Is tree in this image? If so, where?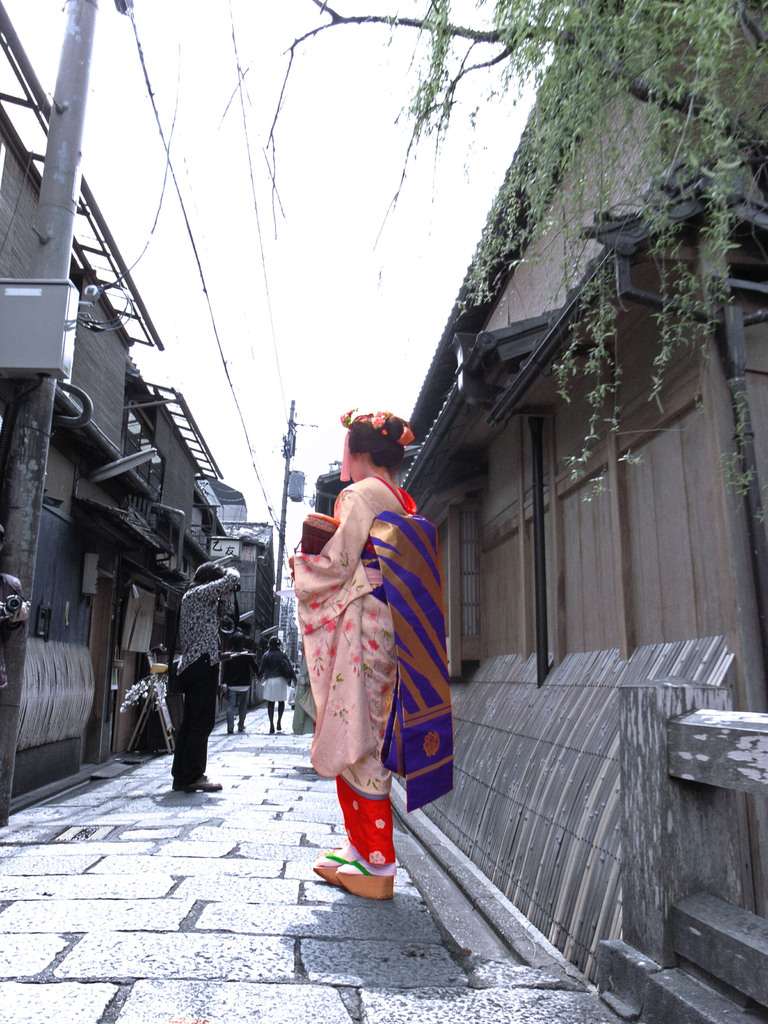
Yes, at (244, 0, 767, 509).
